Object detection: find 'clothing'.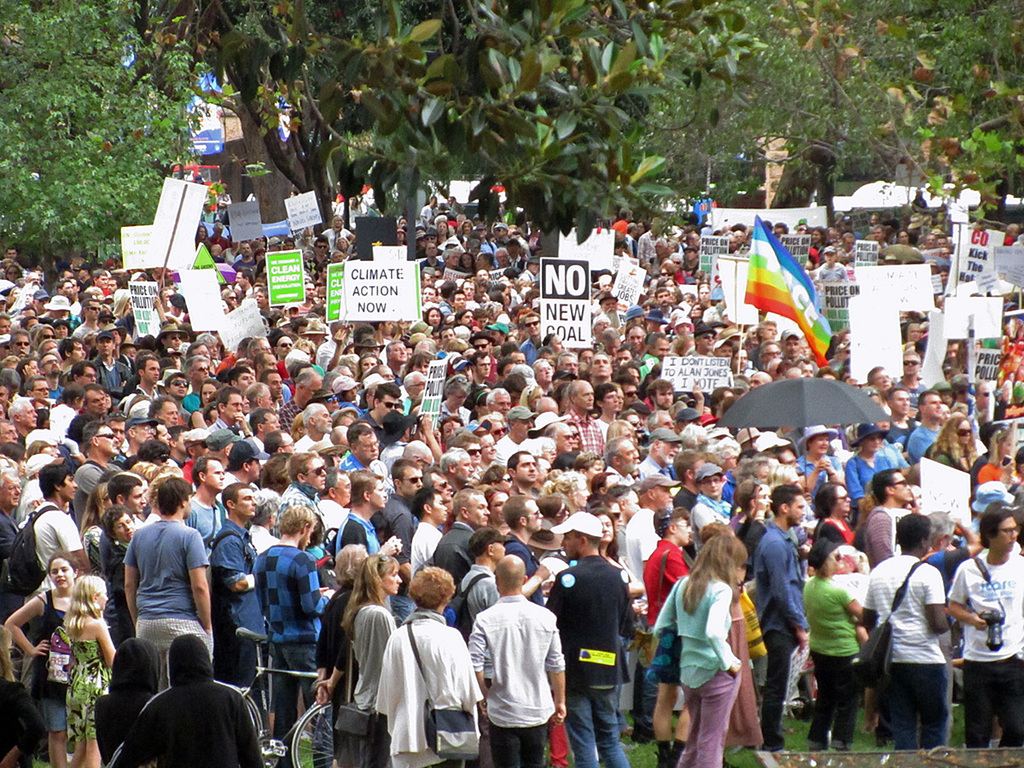
[x1=818, y1=517, x2=863, y2=578].
